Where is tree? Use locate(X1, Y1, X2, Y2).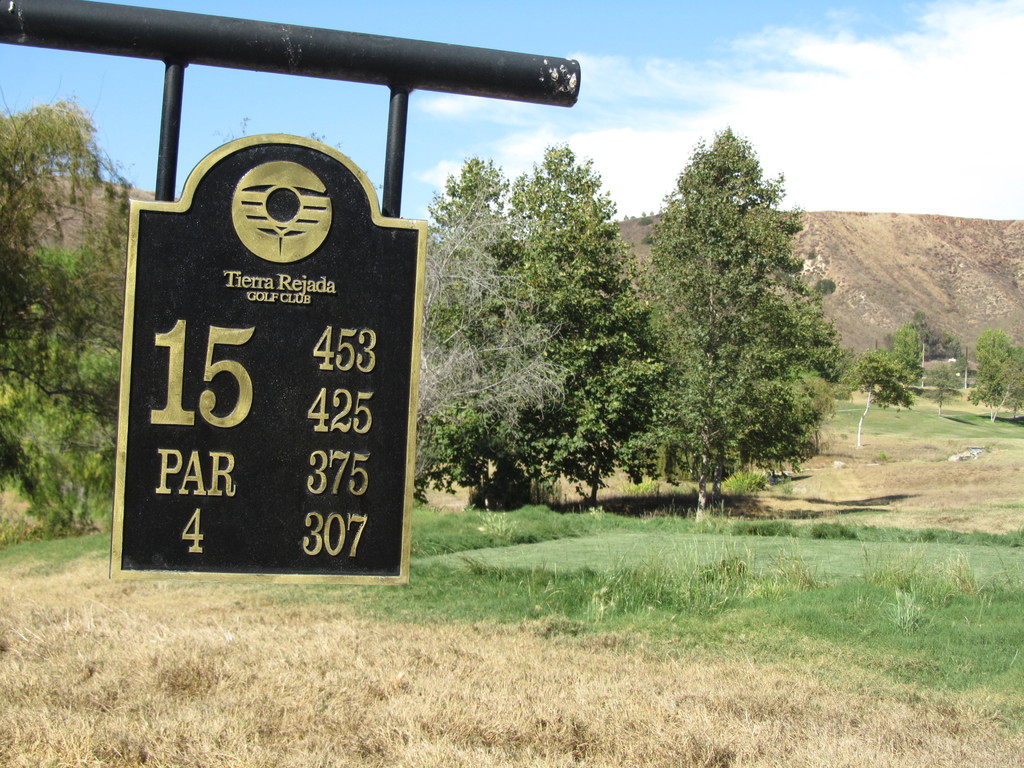
locate(0, 82, 138, 536).
